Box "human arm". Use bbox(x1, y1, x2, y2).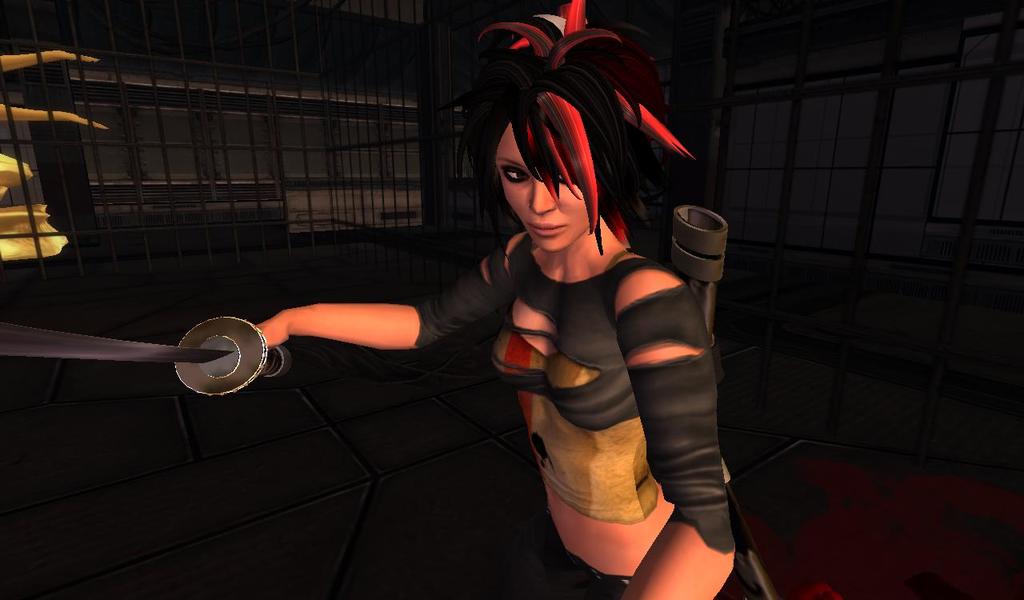
bbox(245, 234, 517, 356).
